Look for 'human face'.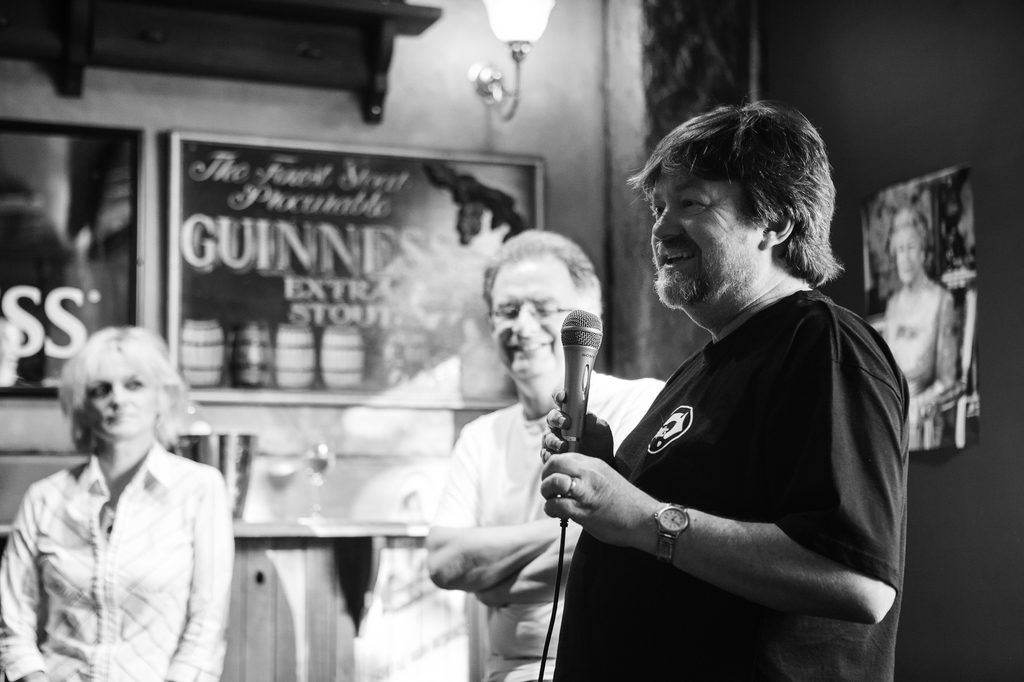
Found: 644:164:760:312.
